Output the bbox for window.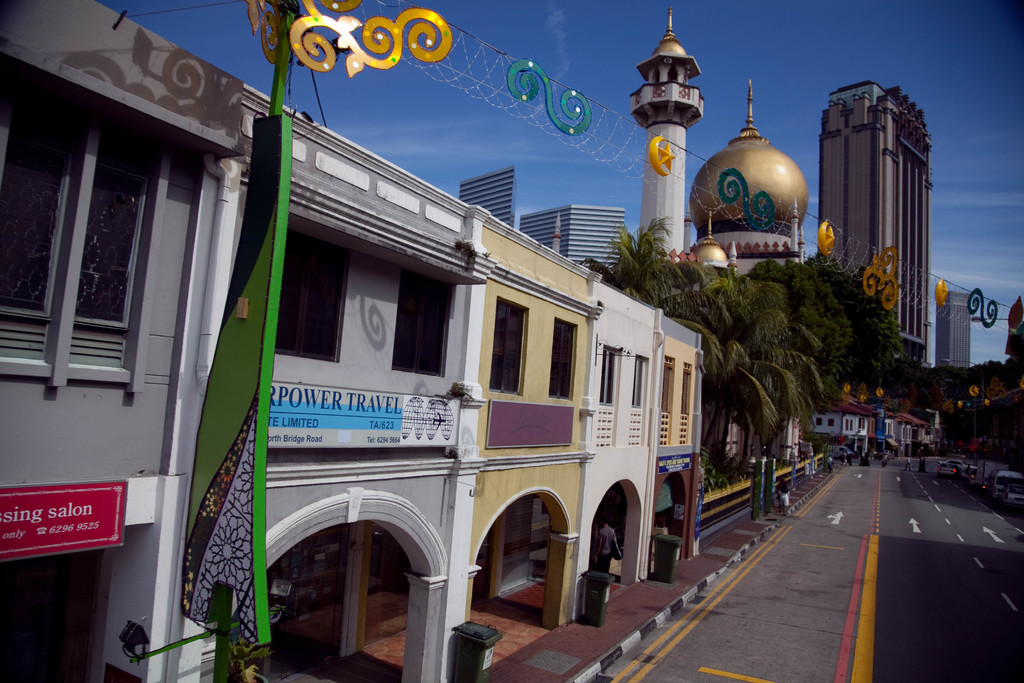
<bbox>602, 345, 615, 403</bbox>.
